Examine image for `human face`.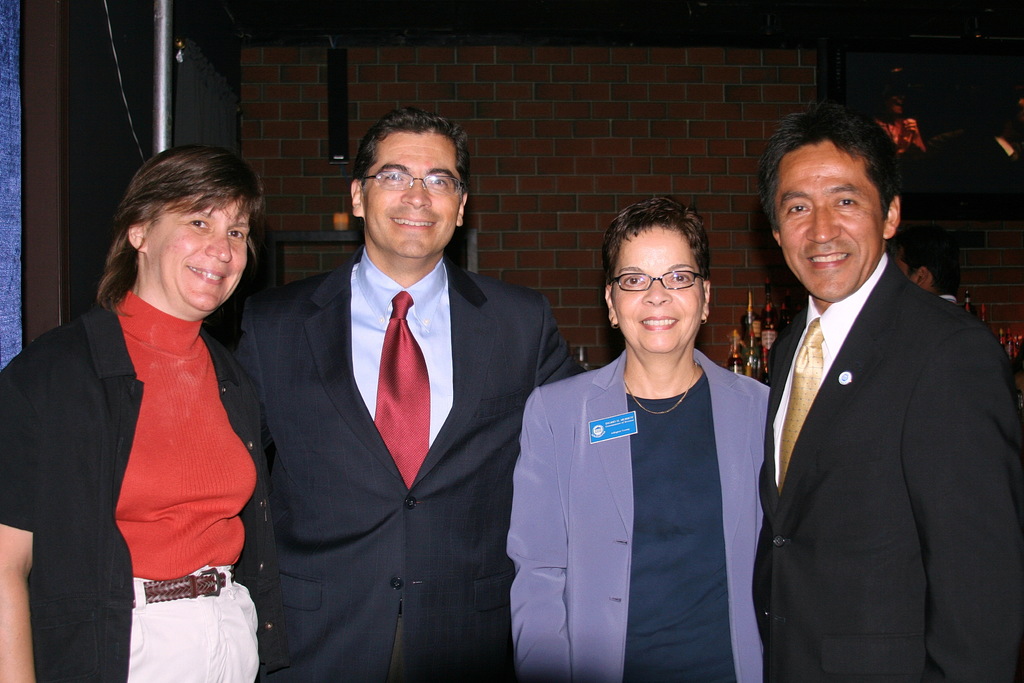
Examination result: bbox=[778, 142, 884, 302].
